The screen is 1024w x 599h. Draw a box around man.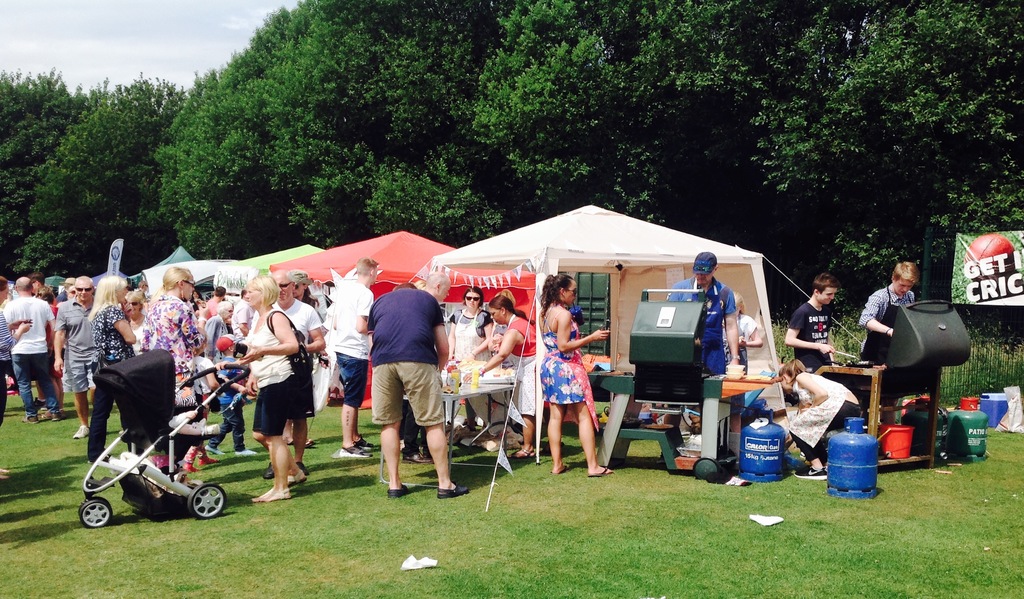
(266, 267, 326, 478).
